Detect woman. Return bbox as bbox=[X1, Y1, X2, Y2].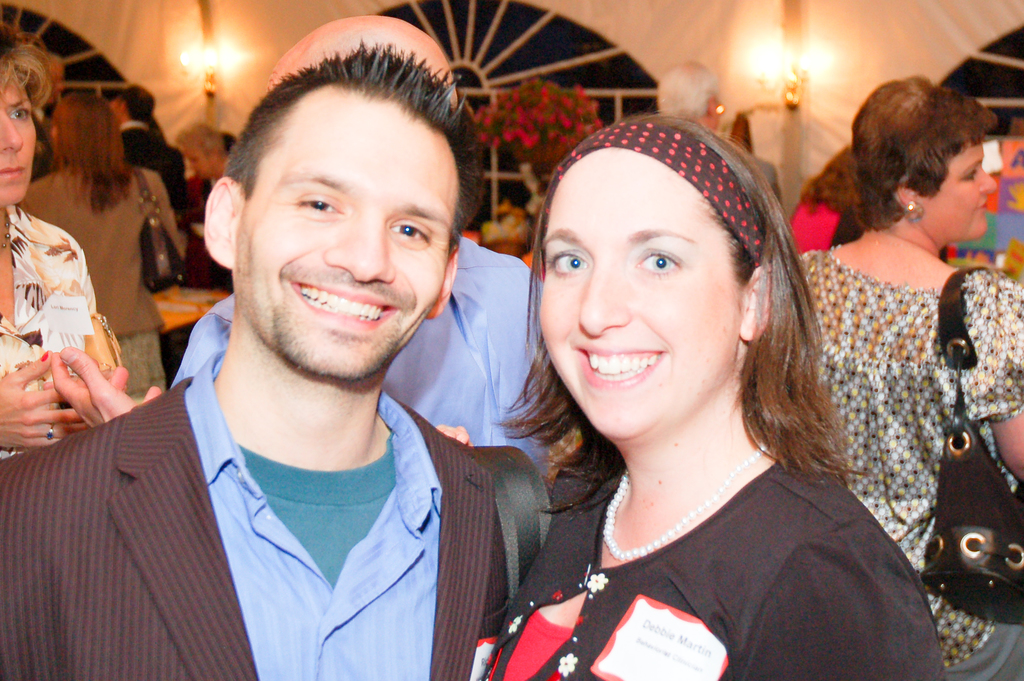
bbox=[472, 117, 917, 669].
